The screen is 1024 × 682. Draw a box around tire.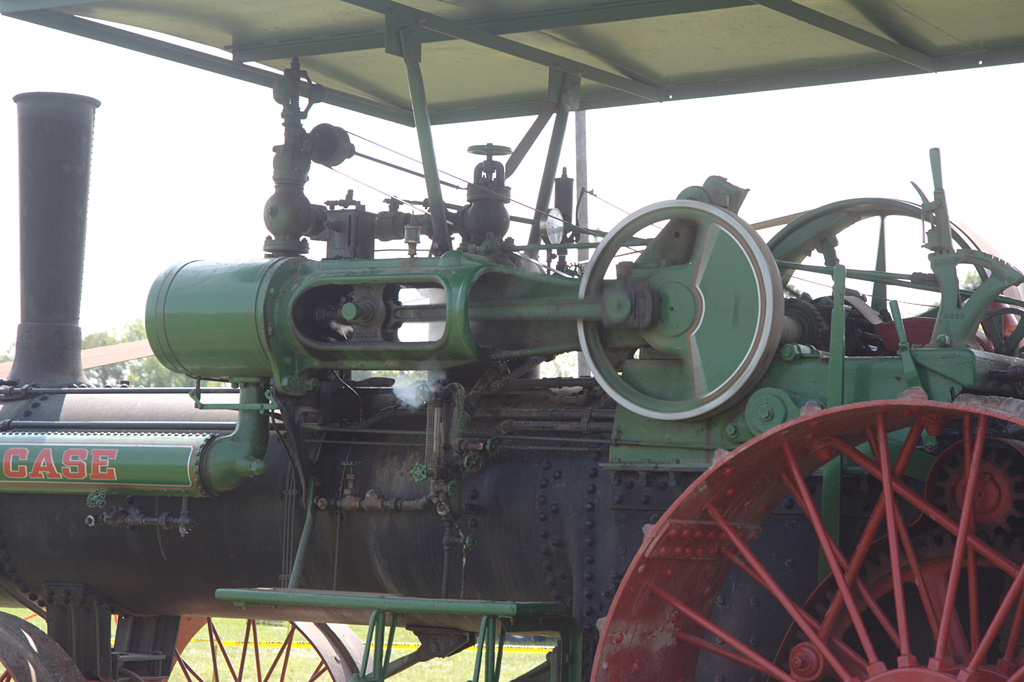
(x1=0, y1=609, x2=93, y2=681).
